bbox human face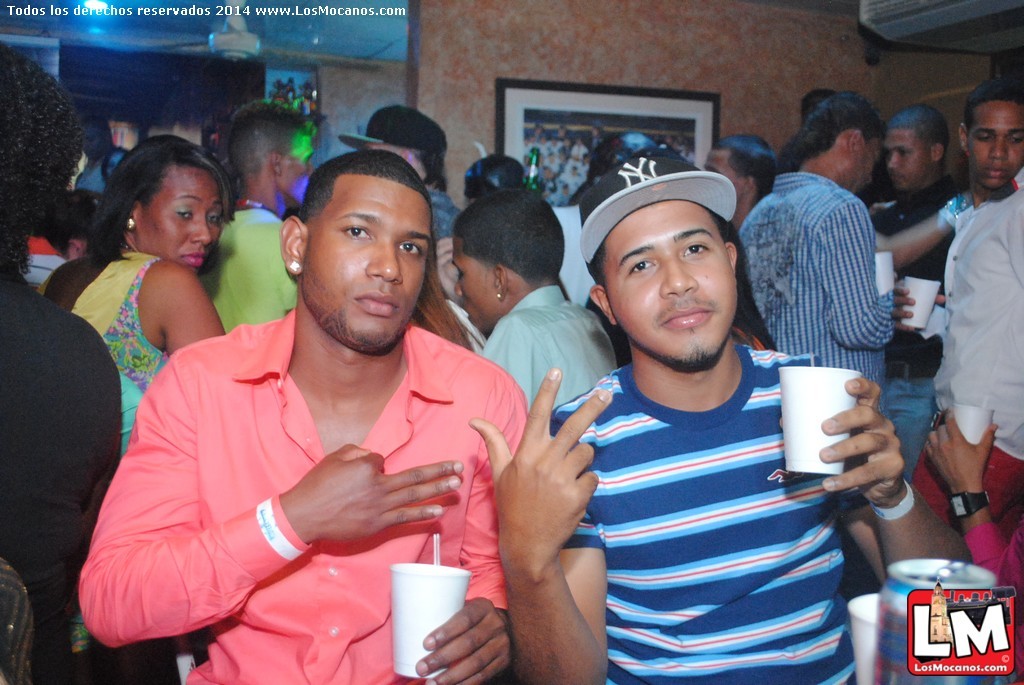
rect(967, 103, 1023, 190)
